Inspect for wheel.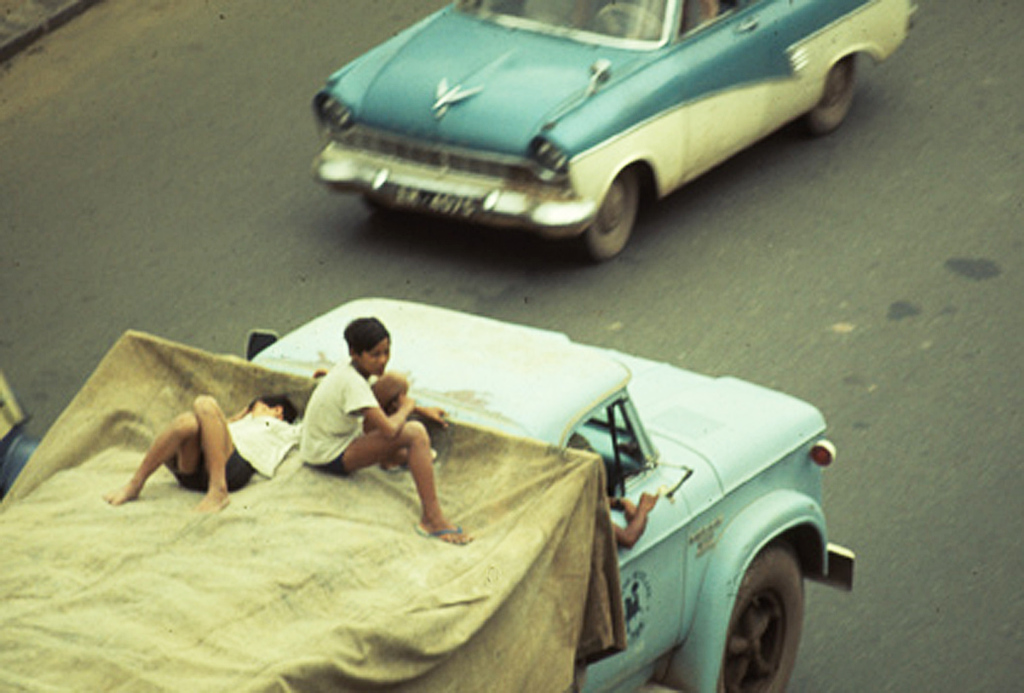
Inspection: crop(802, 56, 861, 134).
